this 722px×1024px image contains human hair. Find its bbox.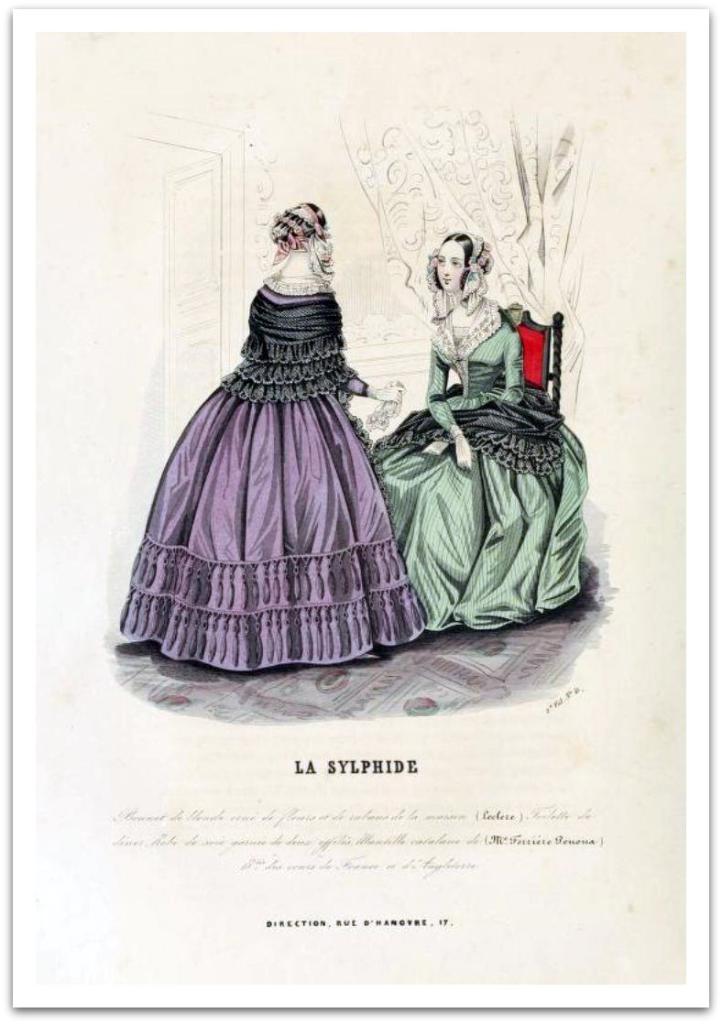
bbox=[430, 230, 469, 289].
